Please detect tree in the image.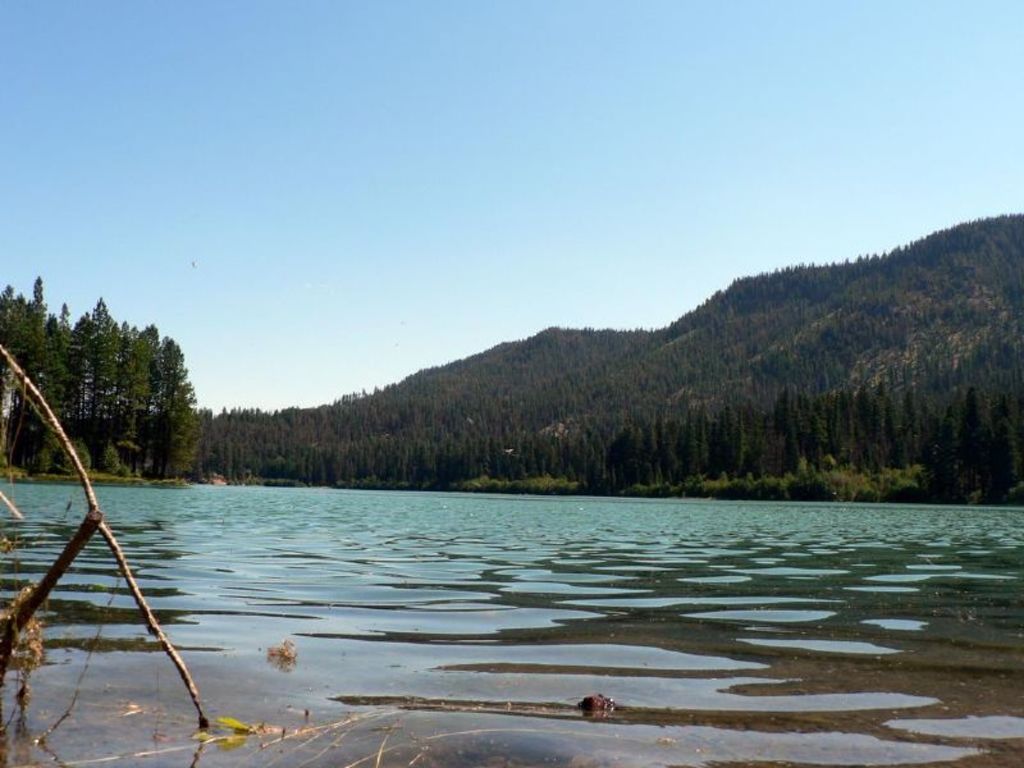
Rect(361, 396, 420, 476).
